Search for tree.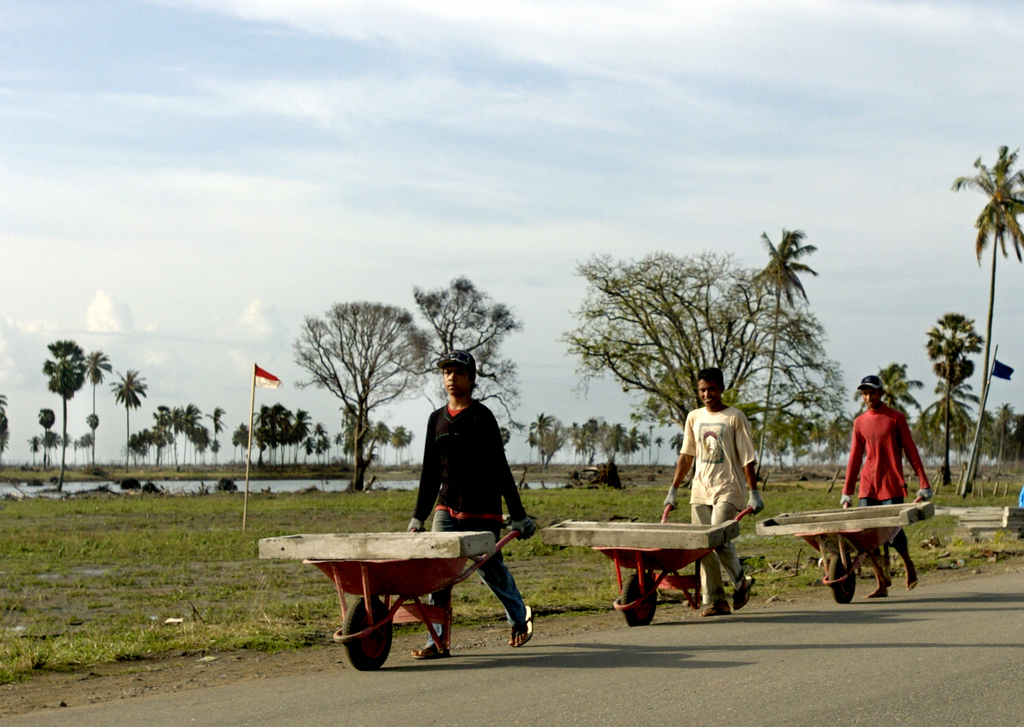
Found at (left=645, top=421, right=666, bottom=470).
